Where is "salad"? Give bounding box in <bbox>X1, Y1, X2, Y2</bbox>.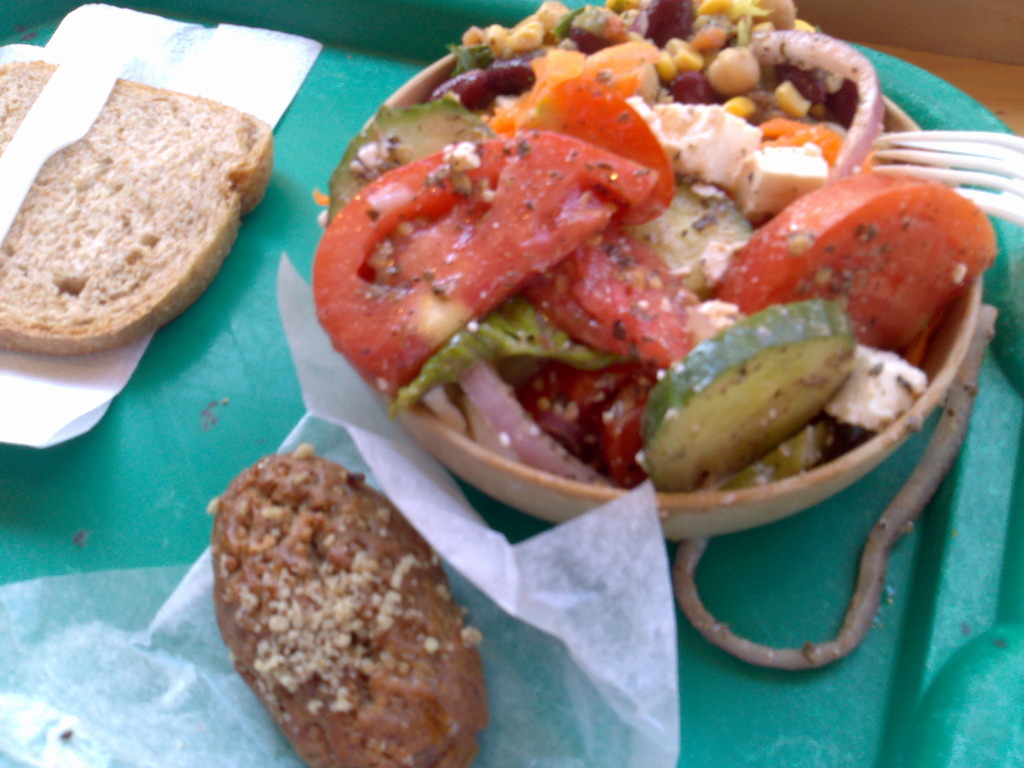
<bbox>312, 0, 1006, 668</bbox>.
